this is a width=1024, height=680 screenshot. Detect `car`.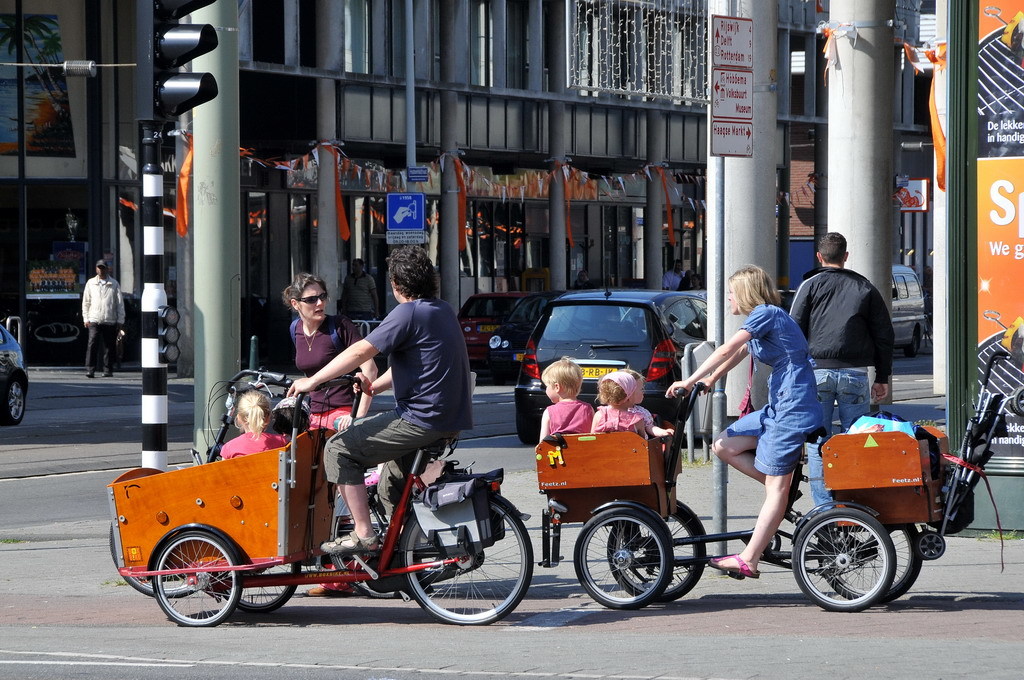
l=487, t=289, r=631, b=382.
